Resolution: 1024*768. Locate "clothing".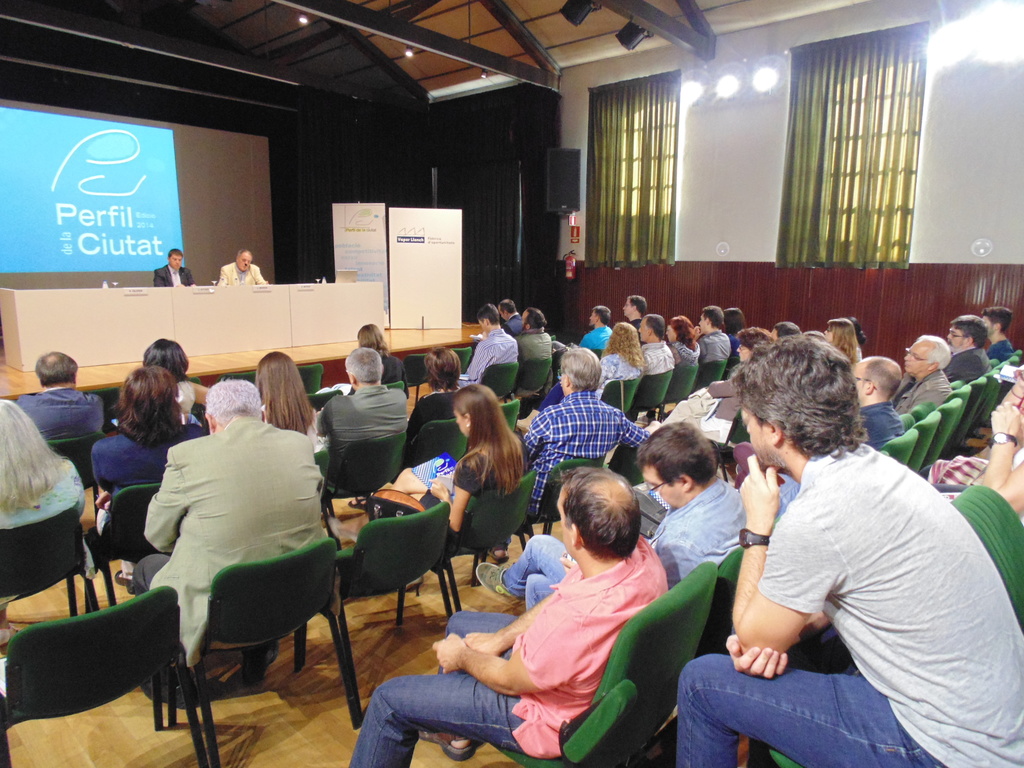
BBox(402, 387, 463, 431).
